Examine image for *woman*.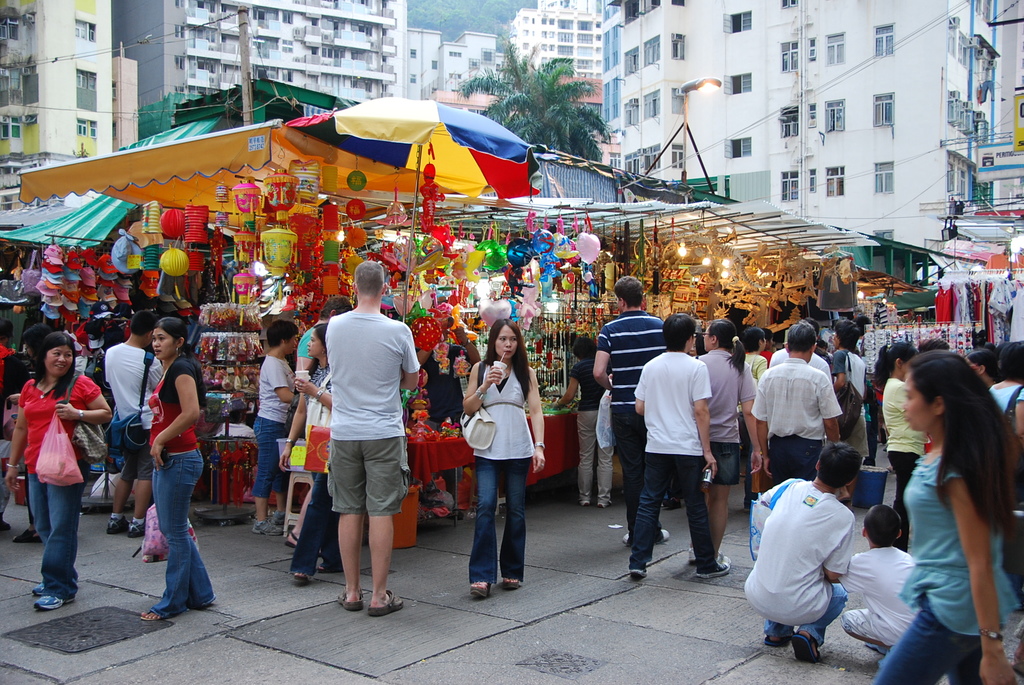
Examination result: 140 317 216 622.
